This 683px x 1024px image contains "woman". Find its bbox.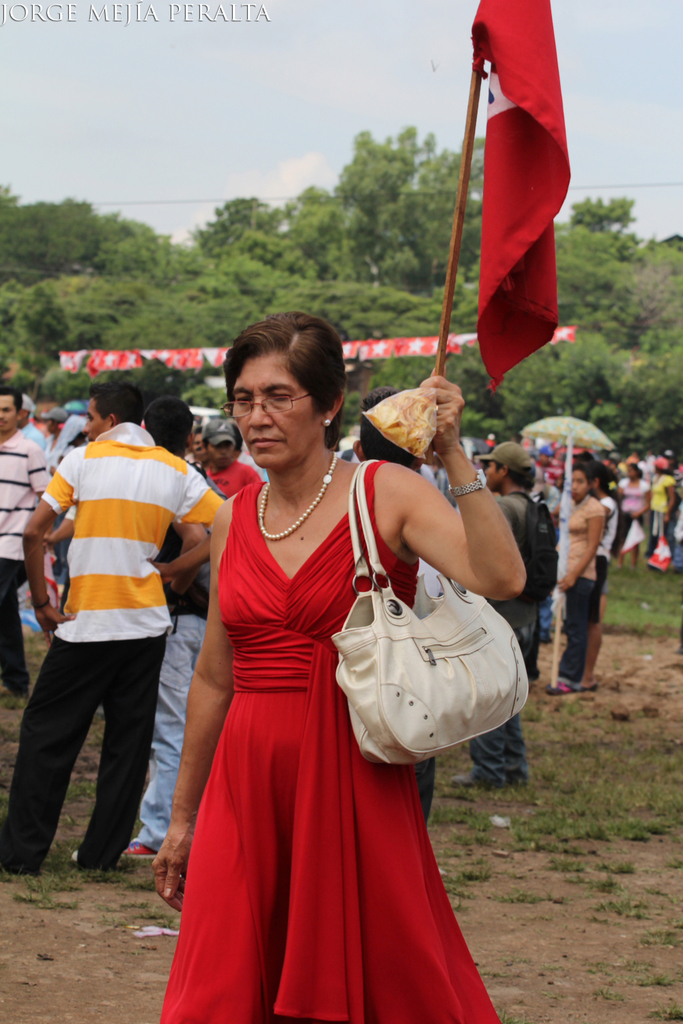
611:462:650:567.
